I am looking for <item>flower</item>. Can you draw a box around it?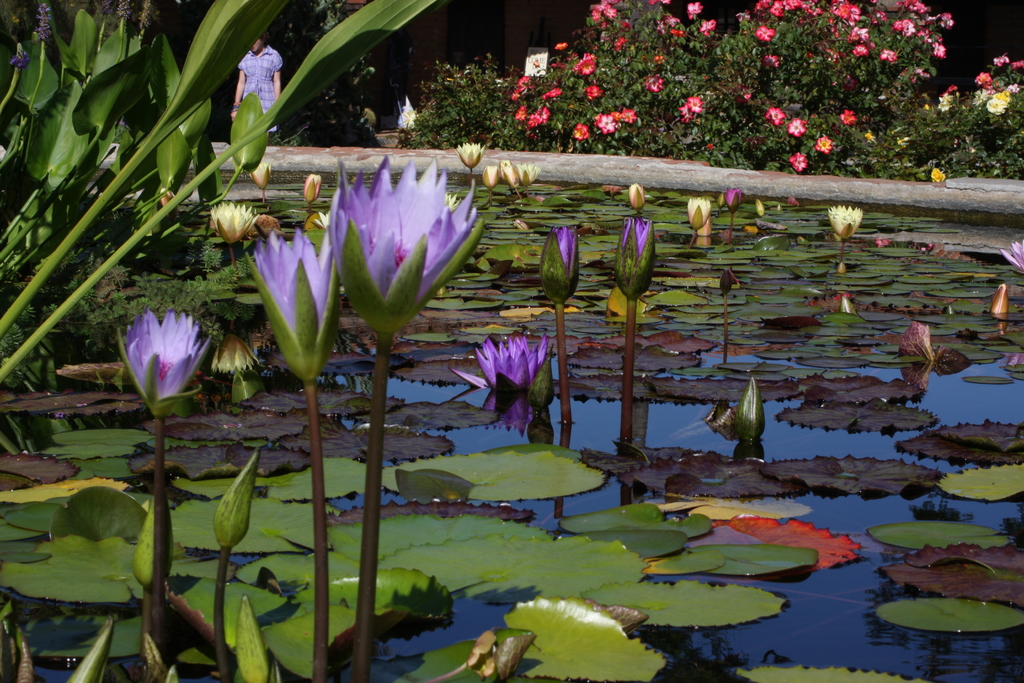
Sure, the bounding box is bbox=[625, 108, 642, 123].
